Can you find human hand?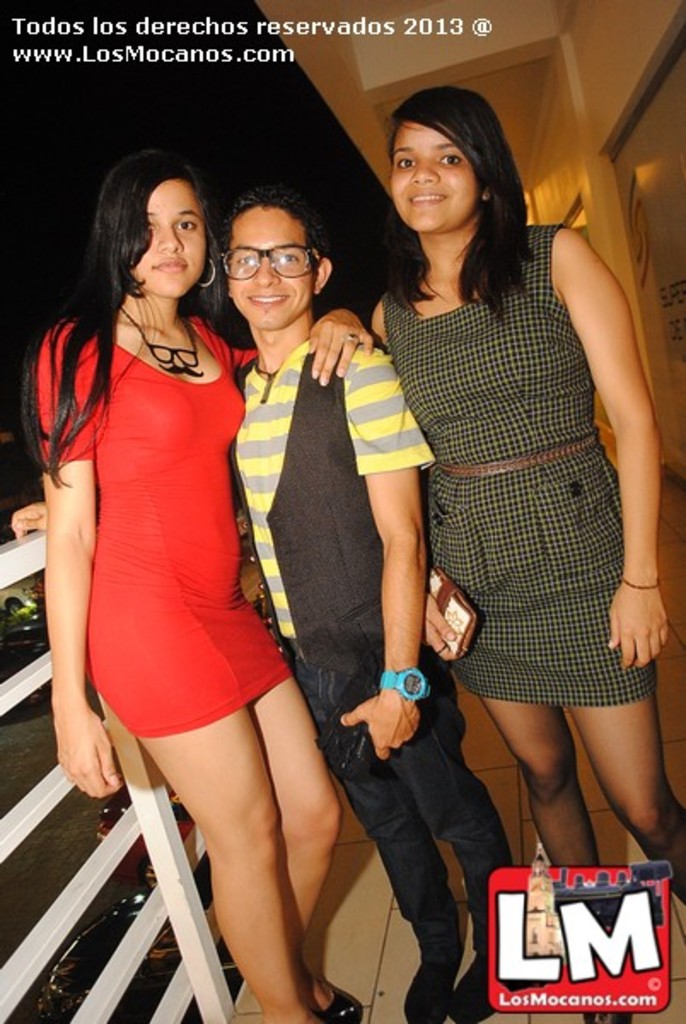
Yes, bounding box: <bbox>7, 503, 46, 539</bbox>.
